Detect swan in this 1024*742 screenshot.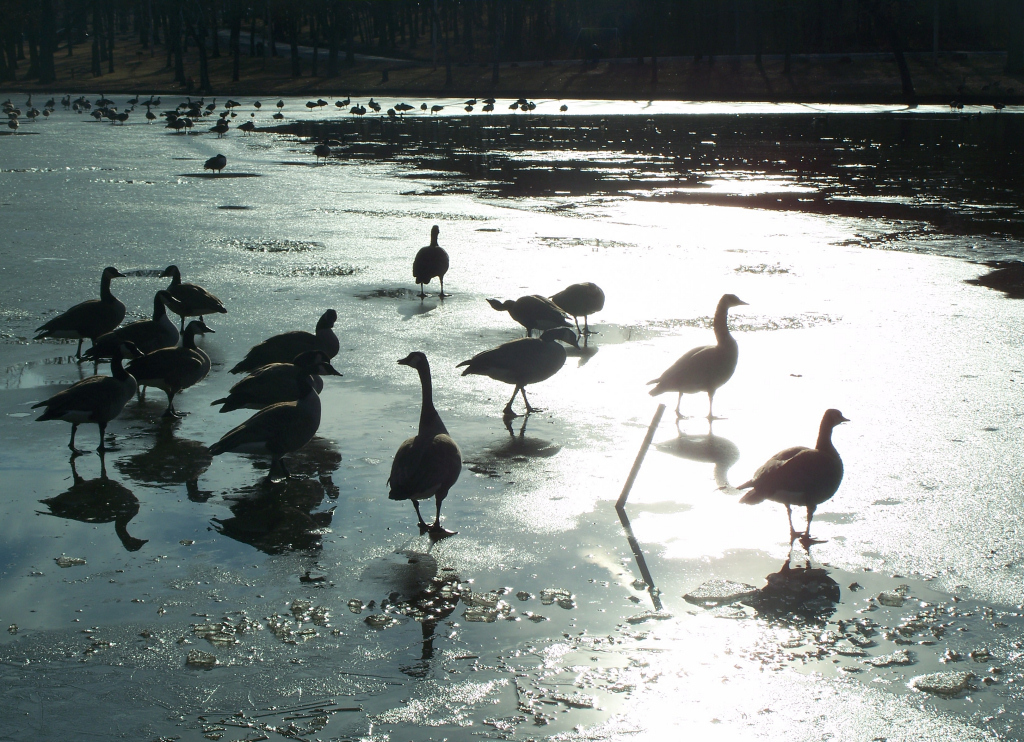
Detection: pyautogui.locateOnScreen(140, 92, 156, 106).
